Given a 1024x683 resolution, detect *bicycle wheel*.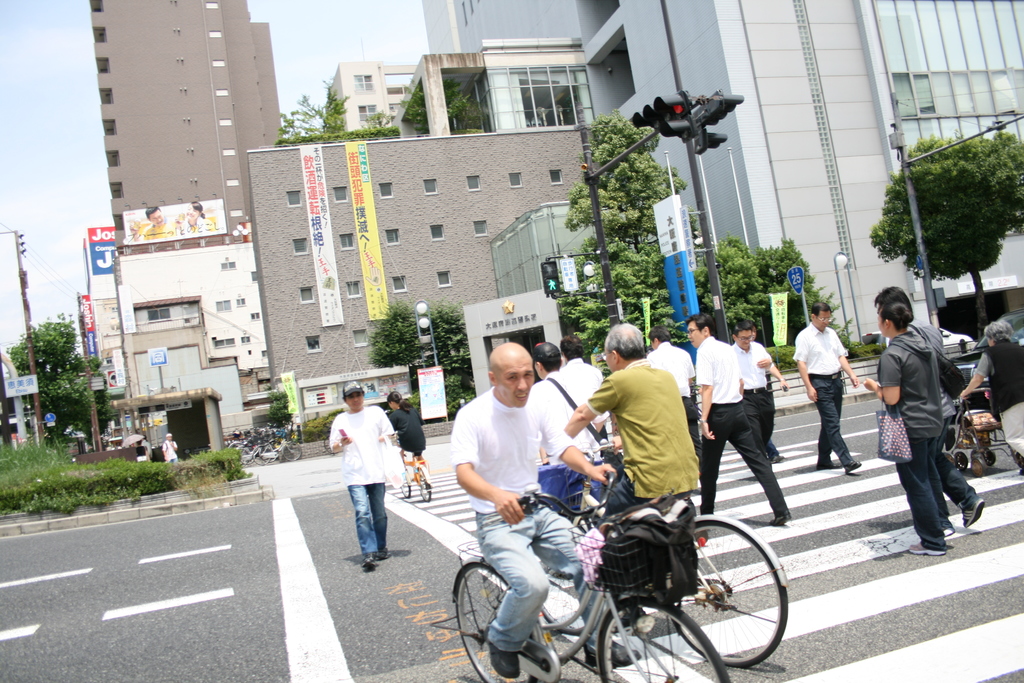
(279, 438, 298, 459).
